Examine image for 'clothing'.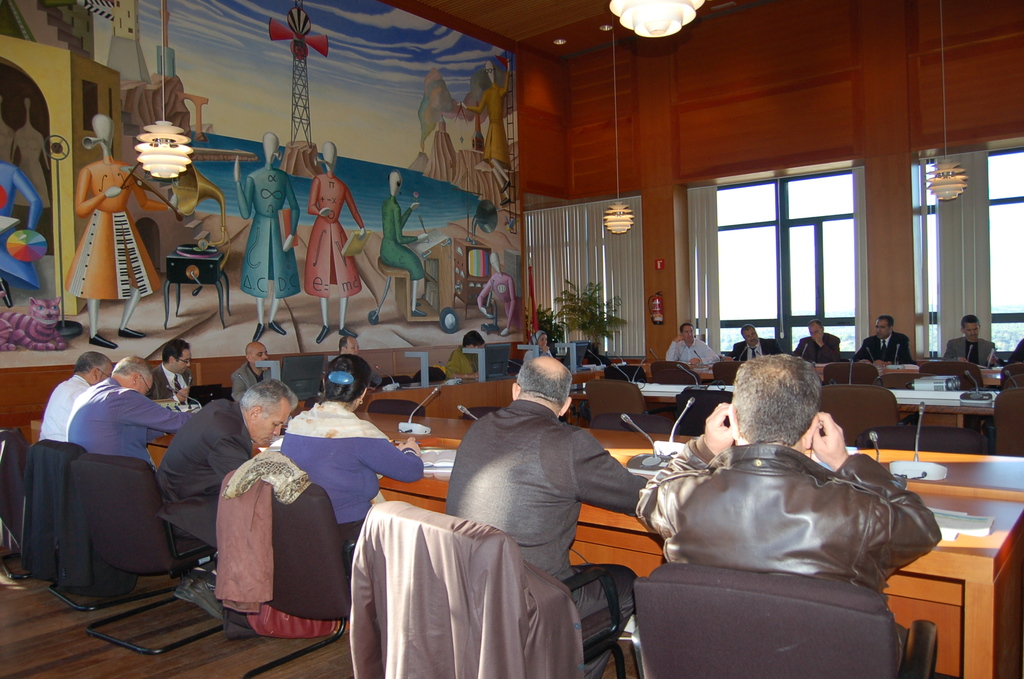
Examination result: left=669, top=341, right=708, bottom=368.
